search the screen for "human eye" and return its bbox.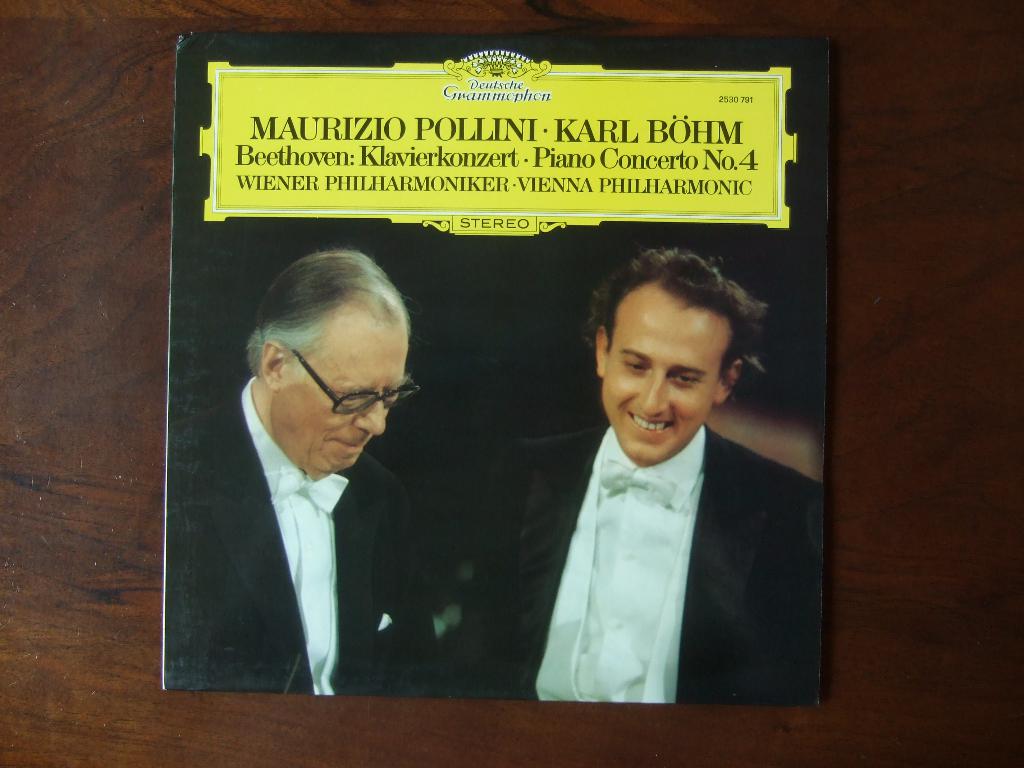
Found: bbox=[620, 359, 647, 373].
